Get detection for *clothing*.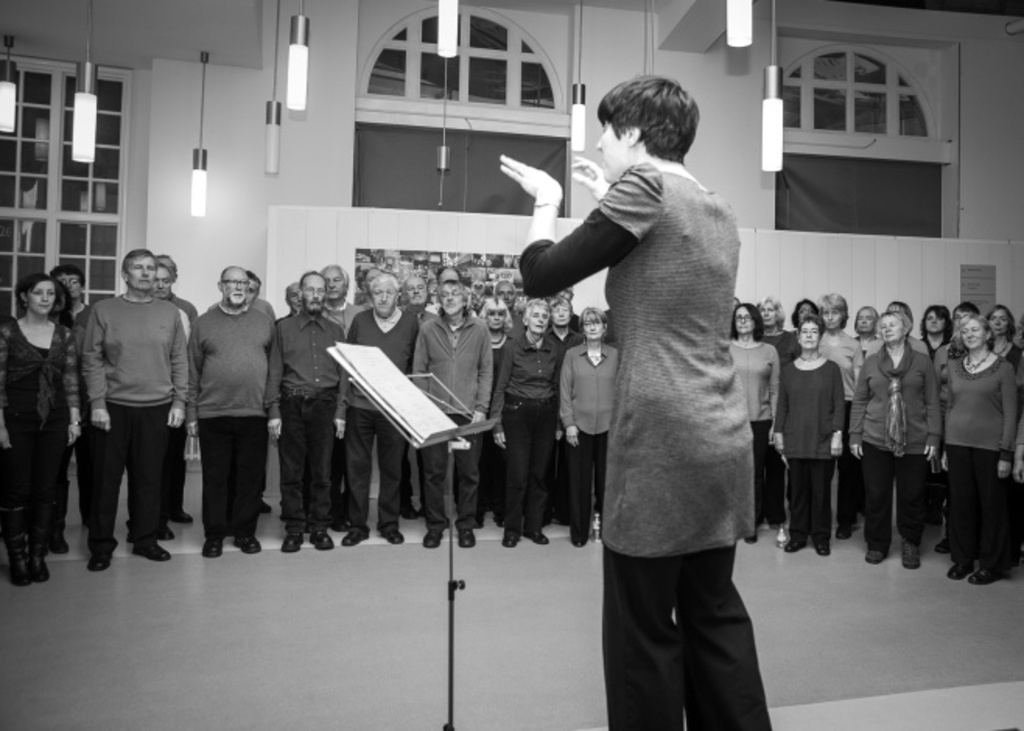
Detection: {"x1": 854, "y1": 333, "x2": 946, "y2": 557}.
